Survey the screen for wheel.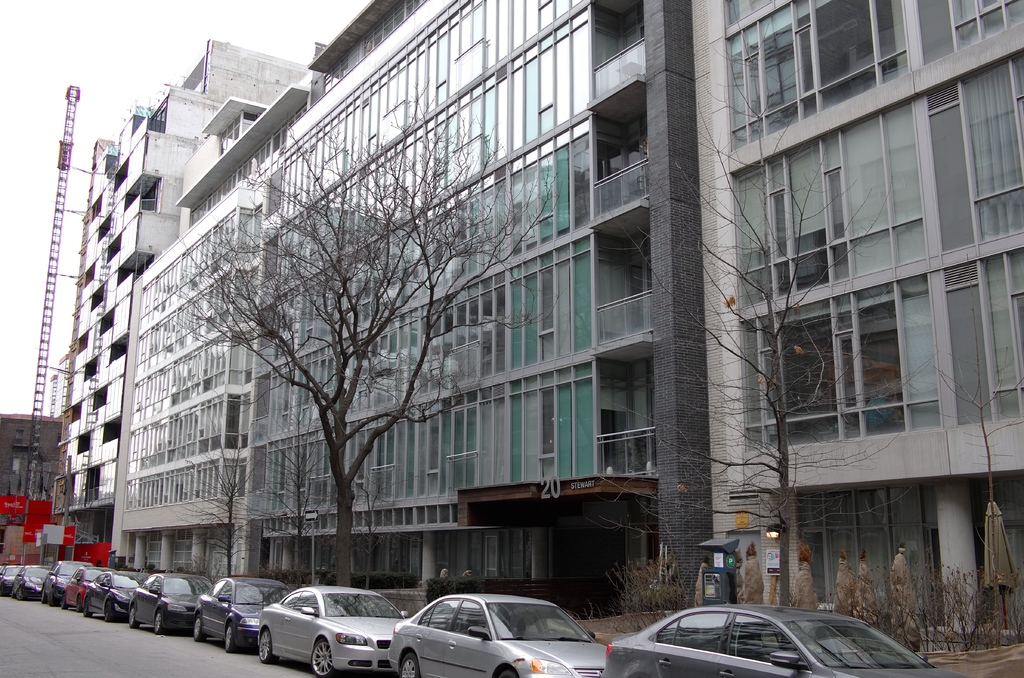
Survey found: (41,589,47,604).
